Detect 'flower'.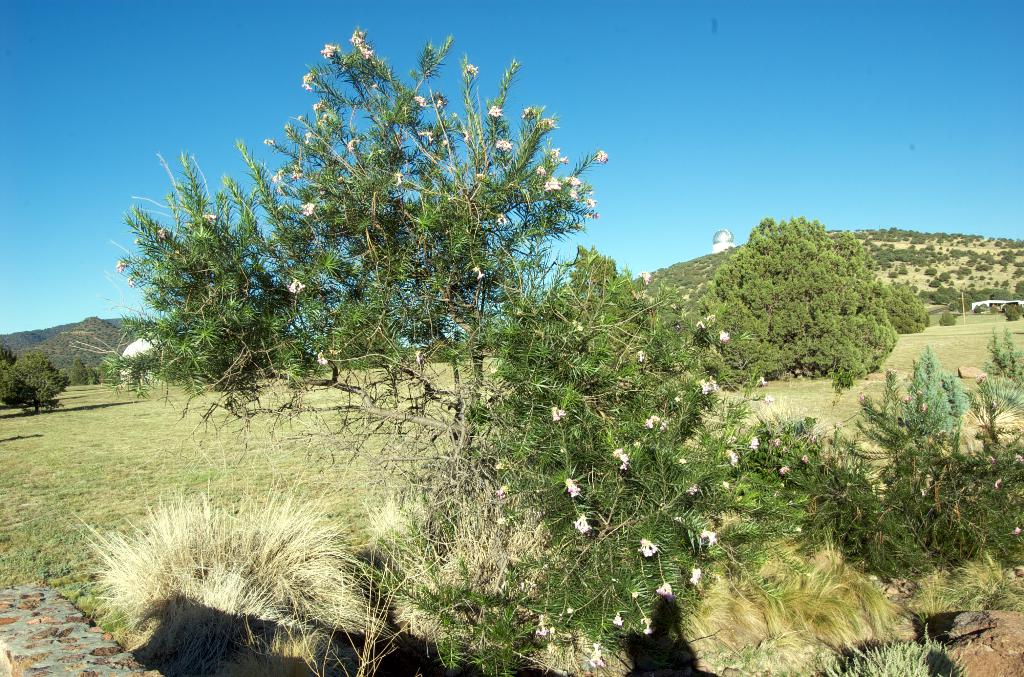
Detected at {"x1": 610, "y1": 609, "x2": 624, "y2": 623}.
